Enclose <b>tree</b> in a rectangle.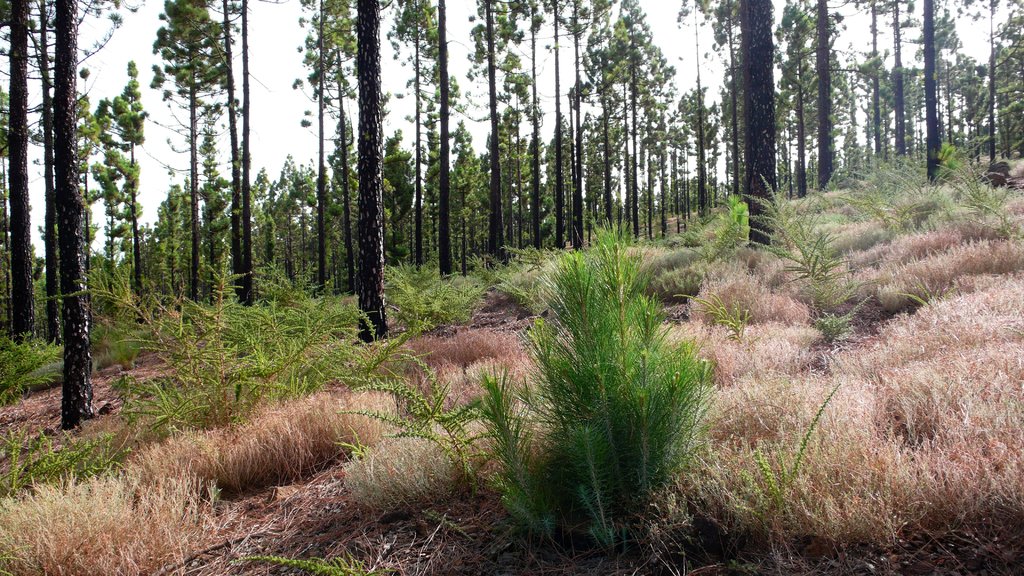
<bbox>770, 0, 825, 236</bbox>.
